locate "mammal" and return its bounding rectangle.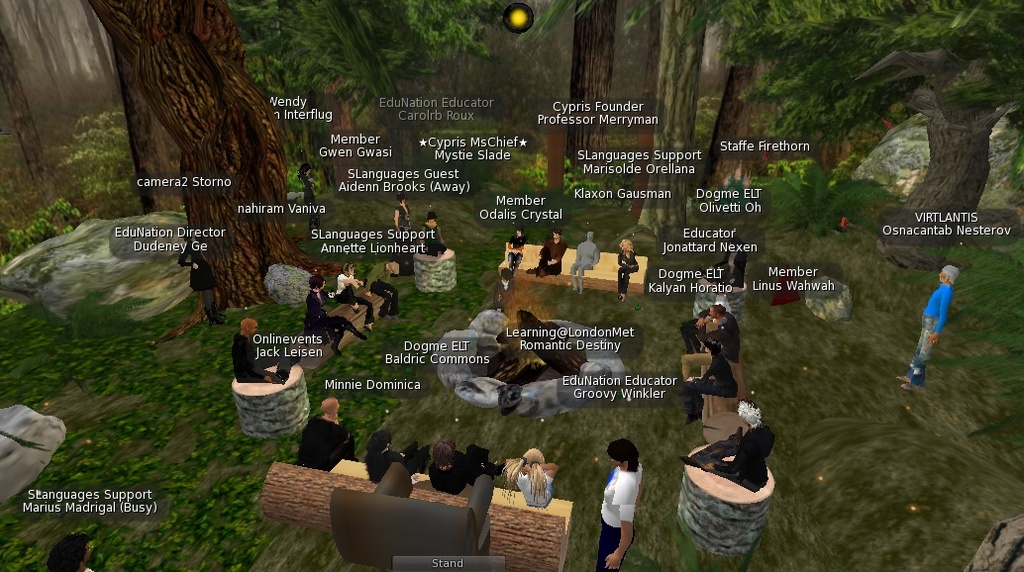
(679, 289, 729, 353).
